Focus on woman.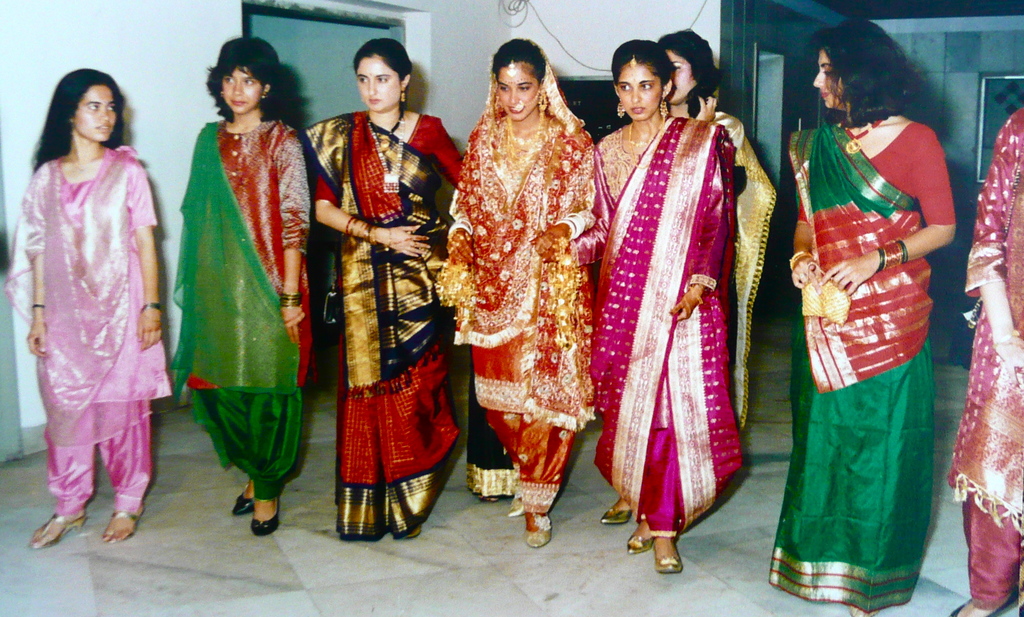
Focused at {"left": 438, "top": 39, "right": 594, "bottom": 544}.
